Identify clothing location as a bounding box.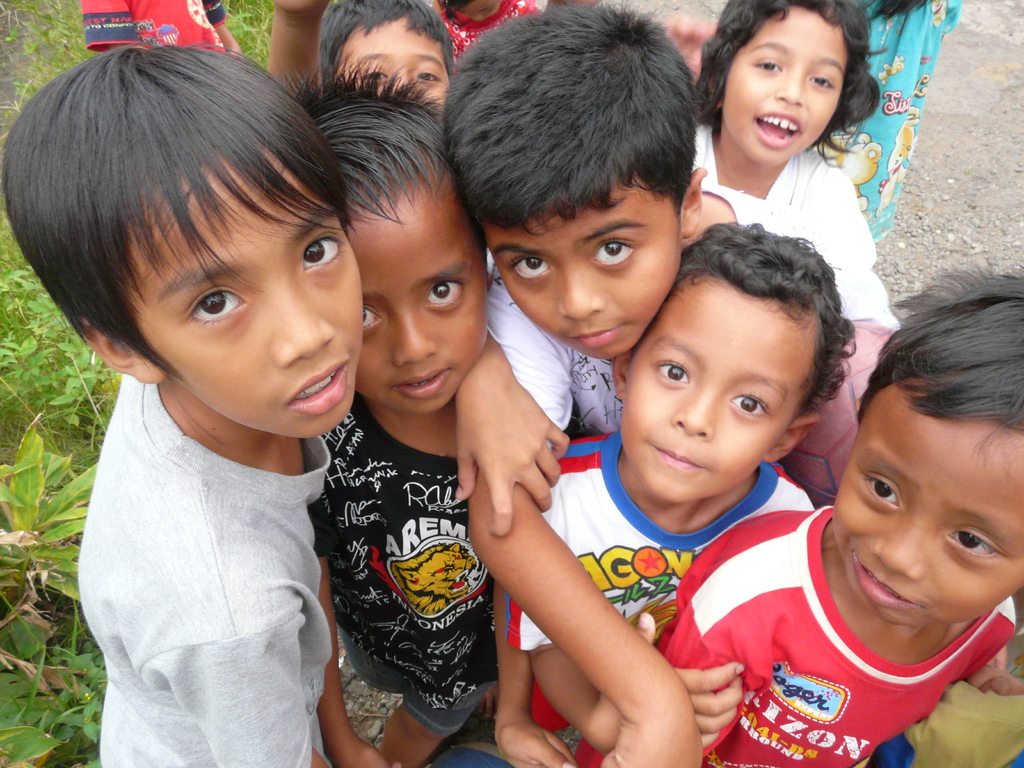
72:374:326:767.
